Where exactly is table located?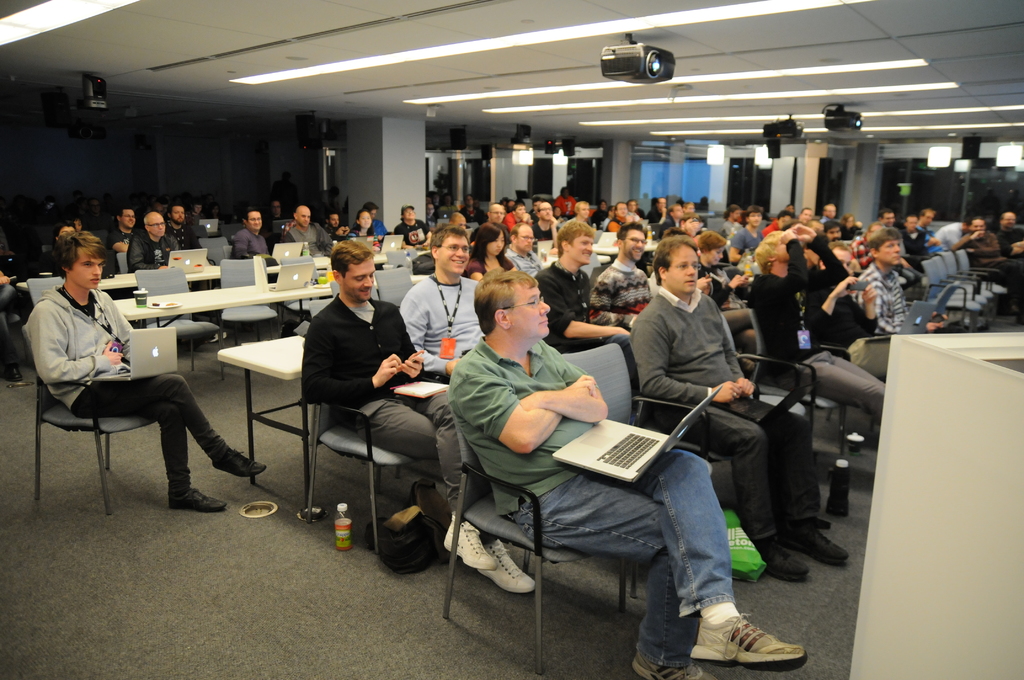
Its bounding box is x1=215, y1=328, x2=310, y2=505.
